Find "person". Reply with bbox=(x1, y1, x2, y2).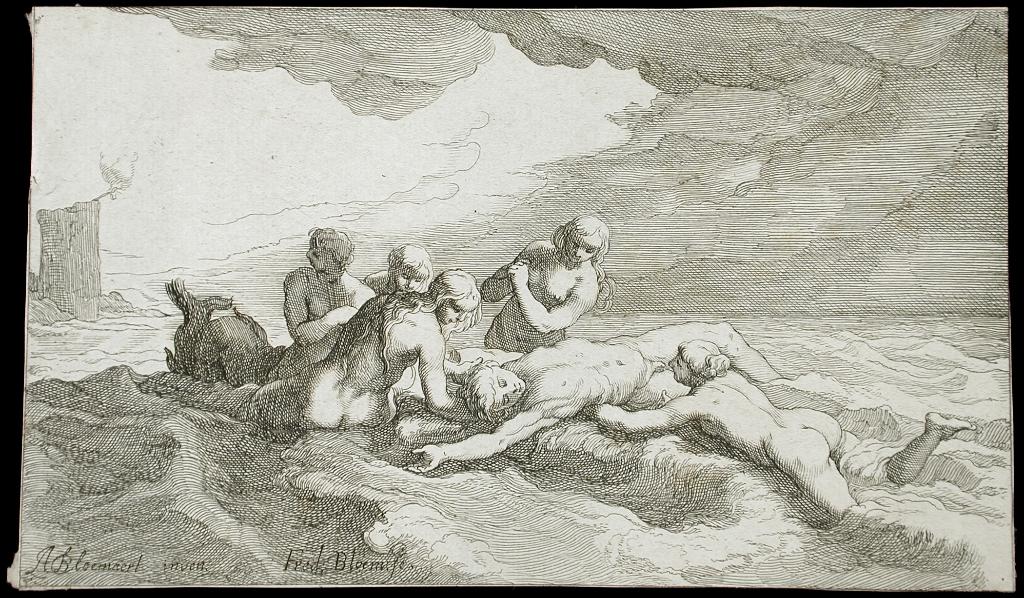
bbox=(572, 345, 975, 517).
